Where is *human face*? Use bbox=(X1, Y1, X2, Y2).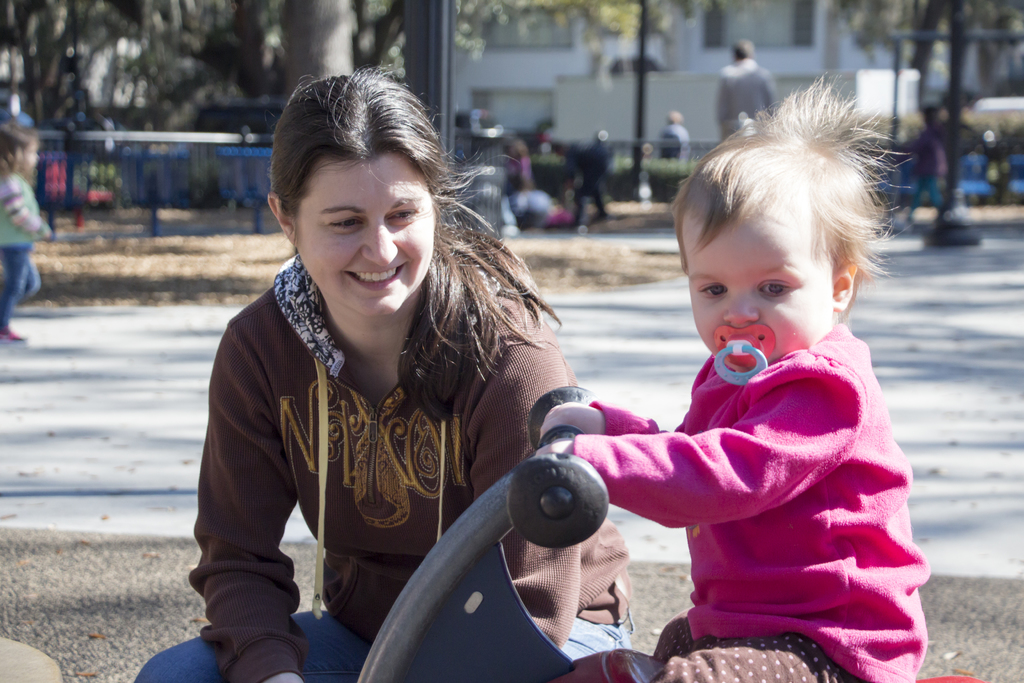
bbox=(687, 190, 835, 361).
